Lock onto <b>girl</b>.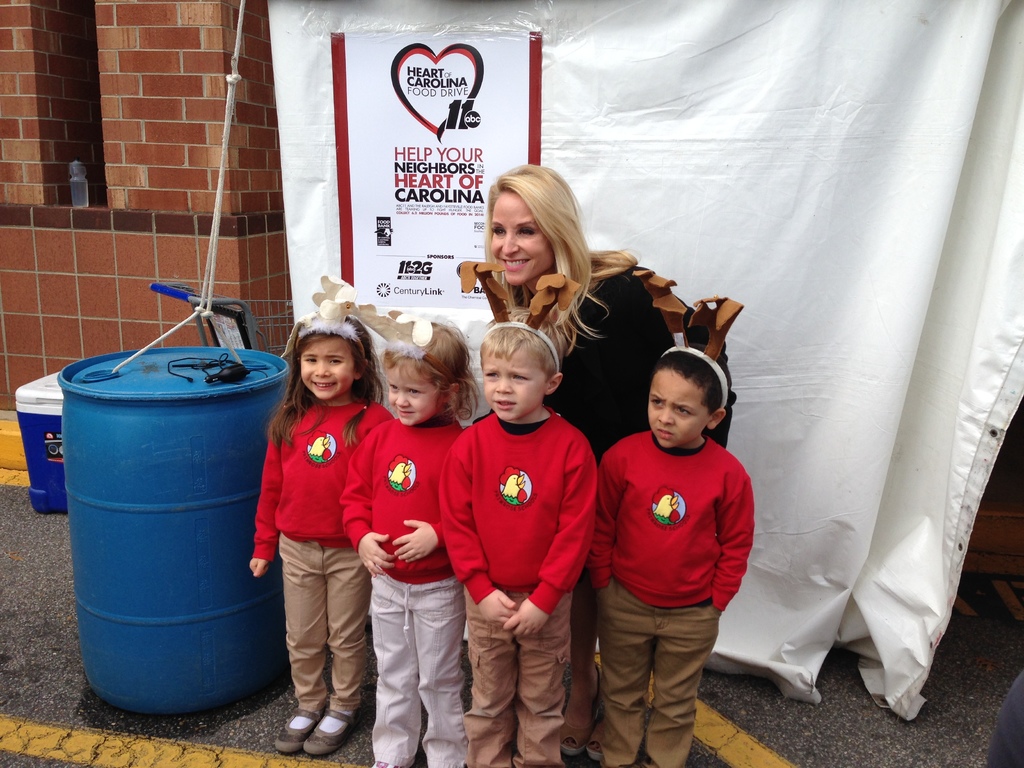
Locked: <bbox>595, 343, 754, 758</bbox>.
